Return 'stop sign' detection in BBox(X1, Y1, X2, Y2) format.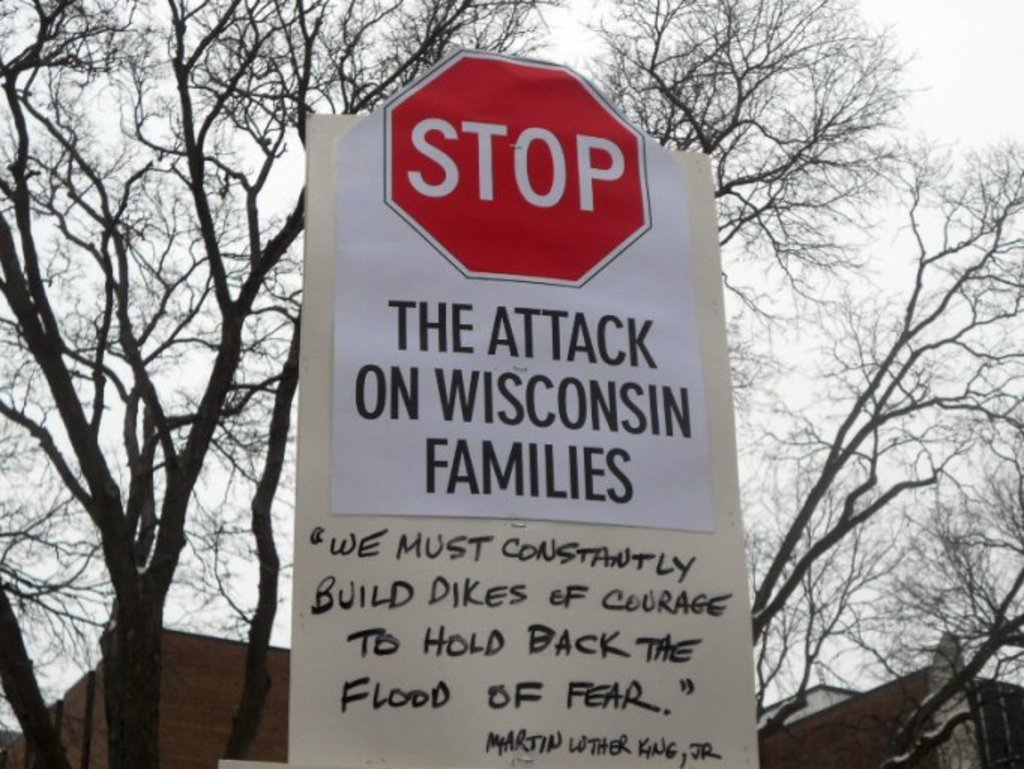
BBox(383, 47, 655, 290).
